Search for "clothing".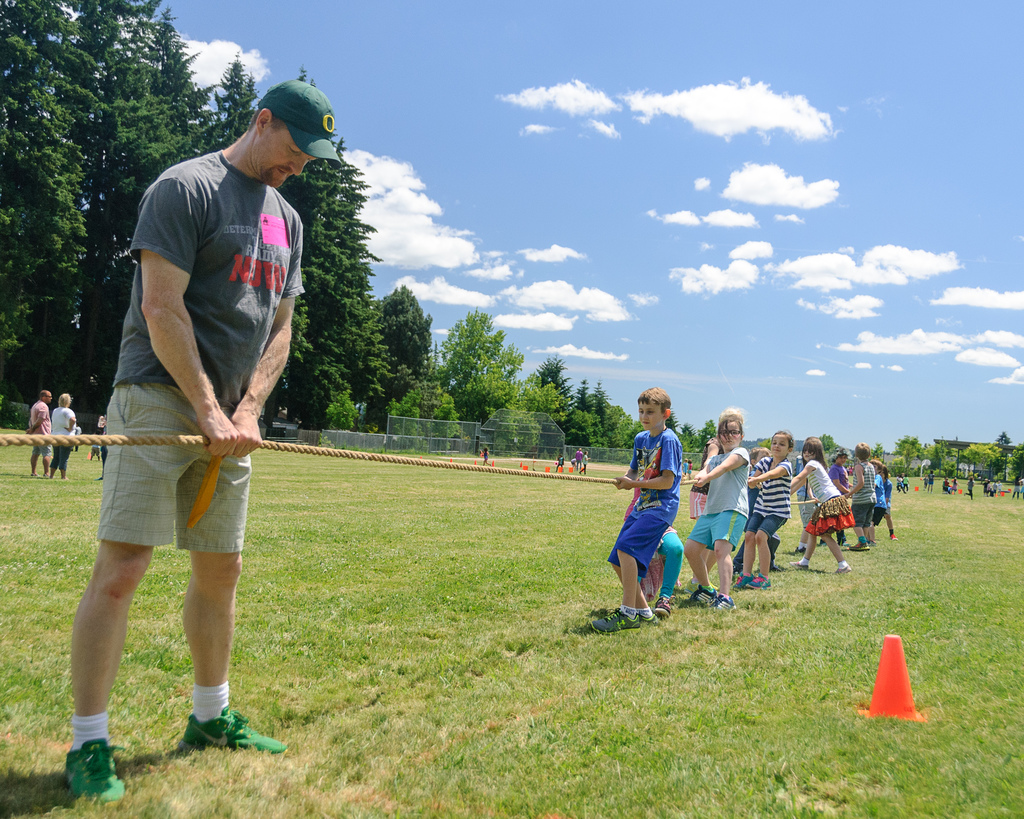
Found at 553, 457, 565, 473.
